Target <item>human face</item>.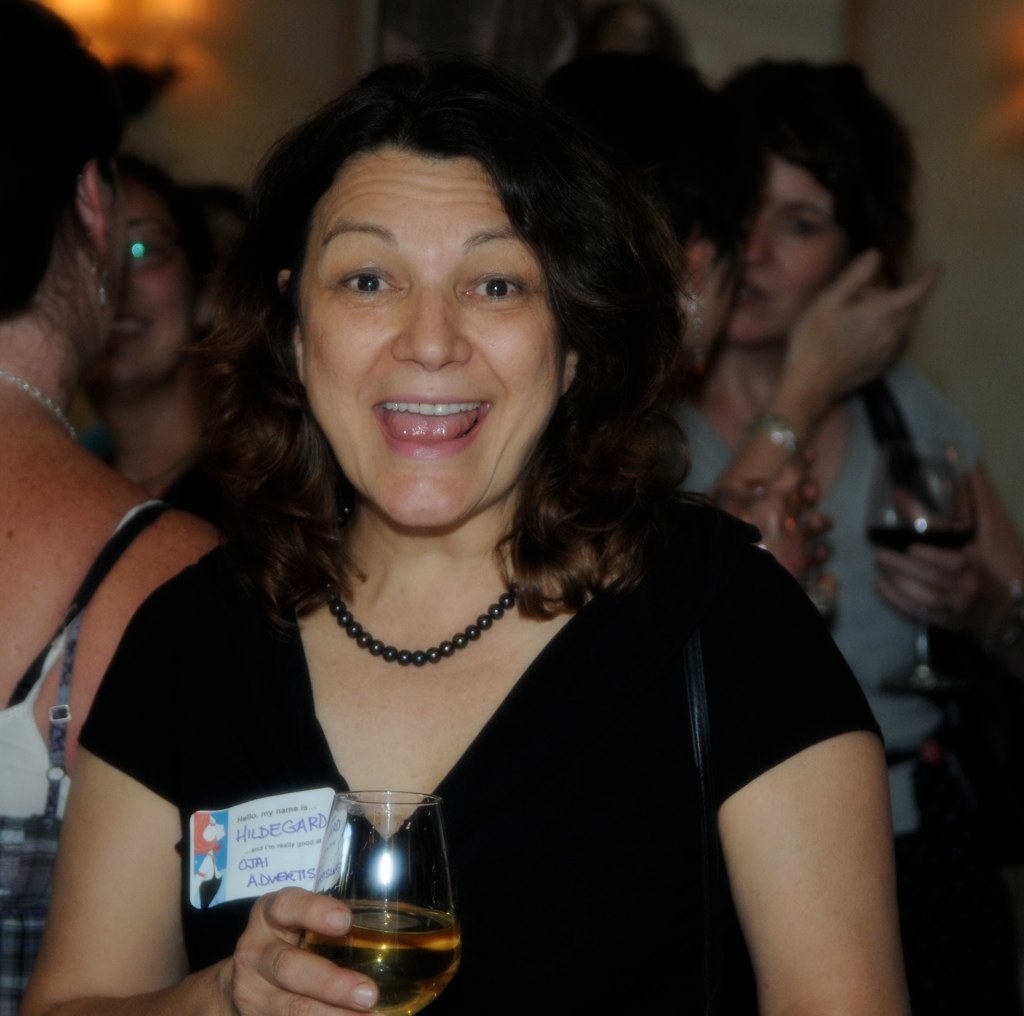
Target region: select_region(692, 249, 736, 378).
